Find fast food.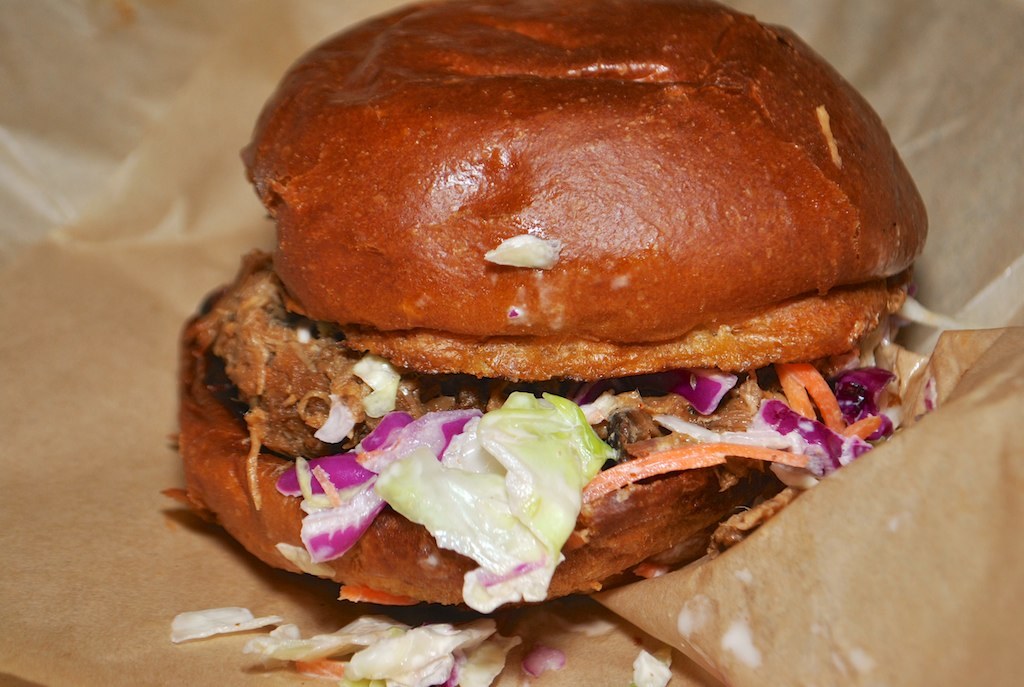
(left=167, top=0, right=956, bottom=608).
